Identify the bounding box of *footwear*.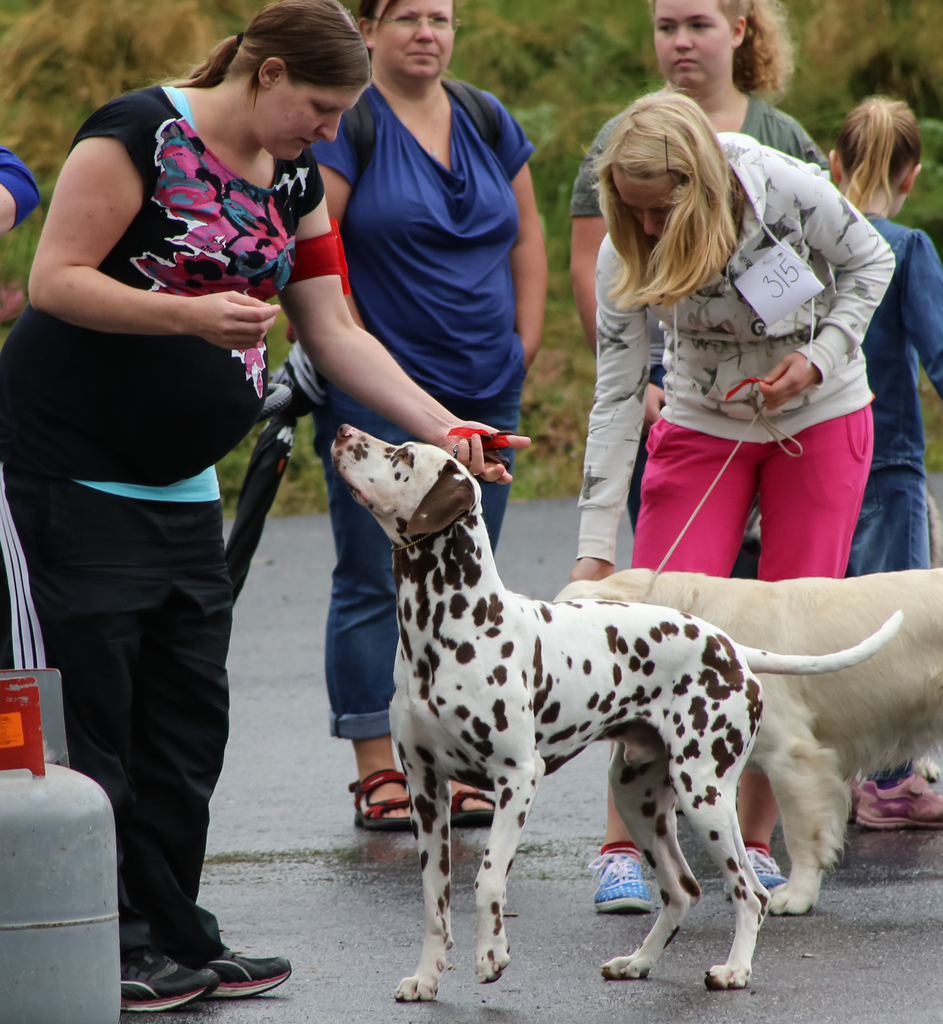
348/770/415/835.
